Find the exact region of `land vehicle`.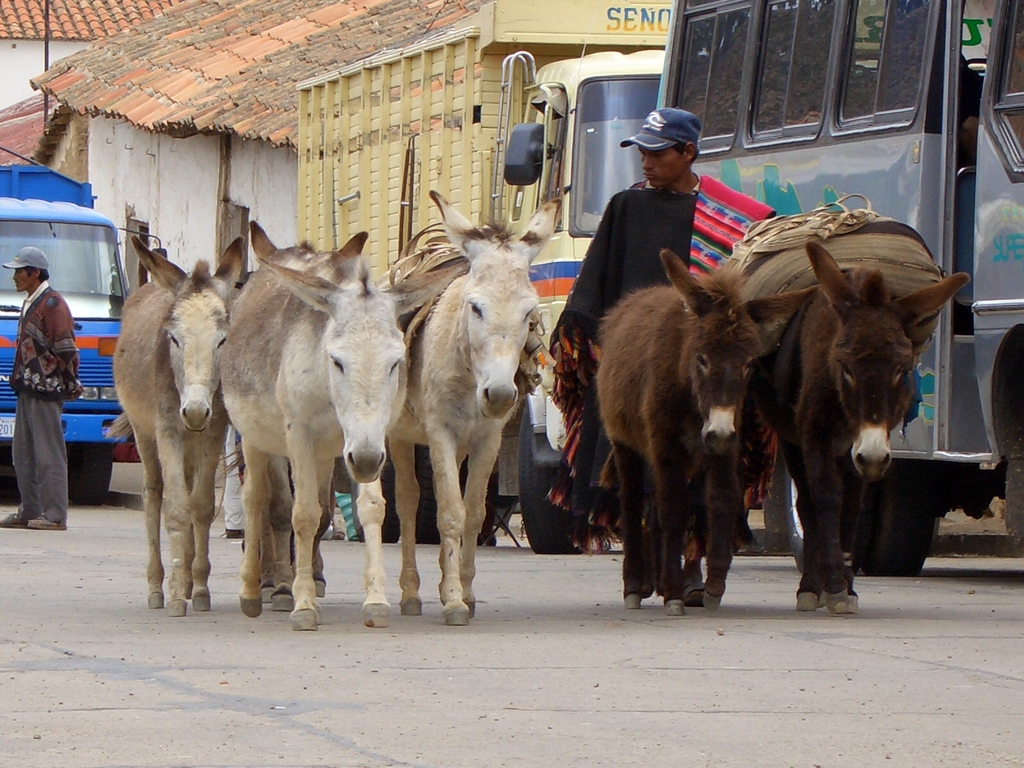
Exact region: bbox(295, 0, 673, 552).
